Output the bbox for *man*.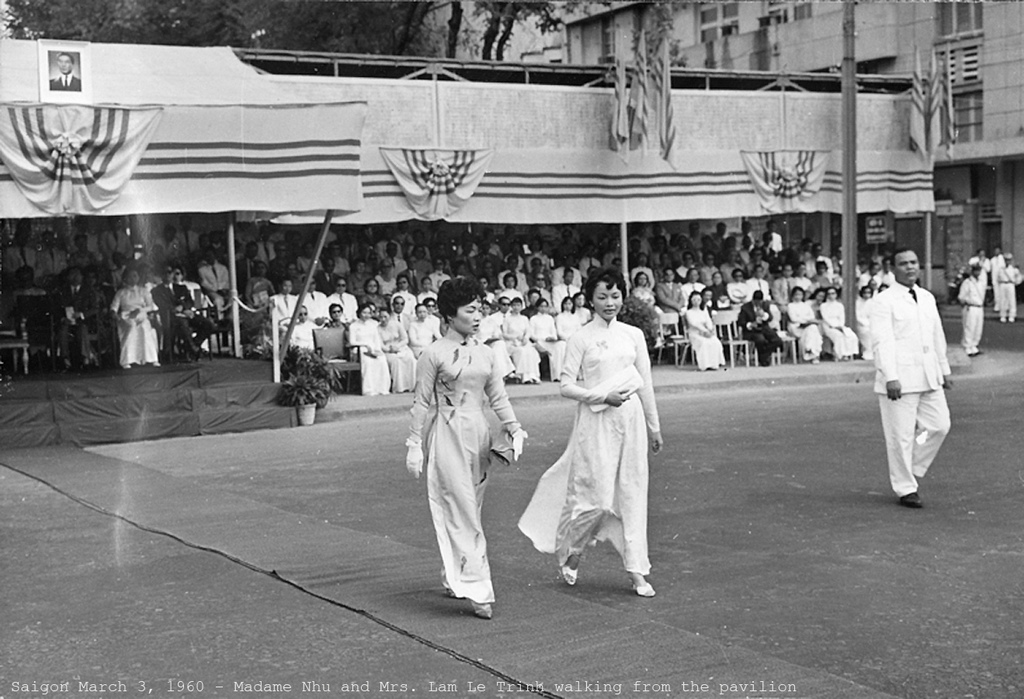
bbox=[57, 268, 99, 370].
